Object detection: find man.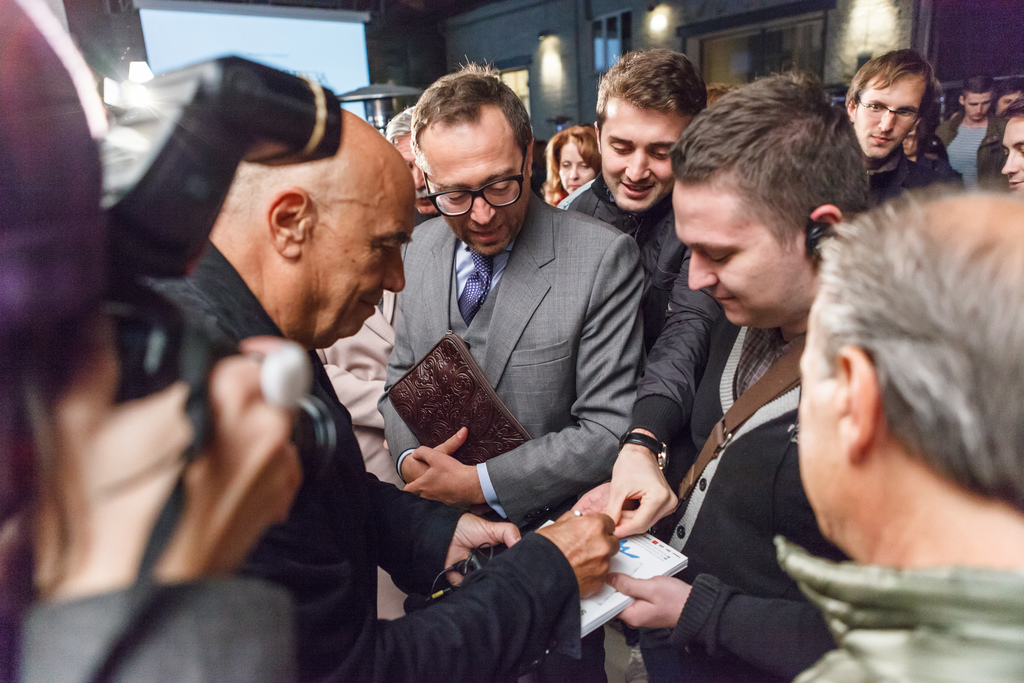
box(152, 106, 620, 682).
